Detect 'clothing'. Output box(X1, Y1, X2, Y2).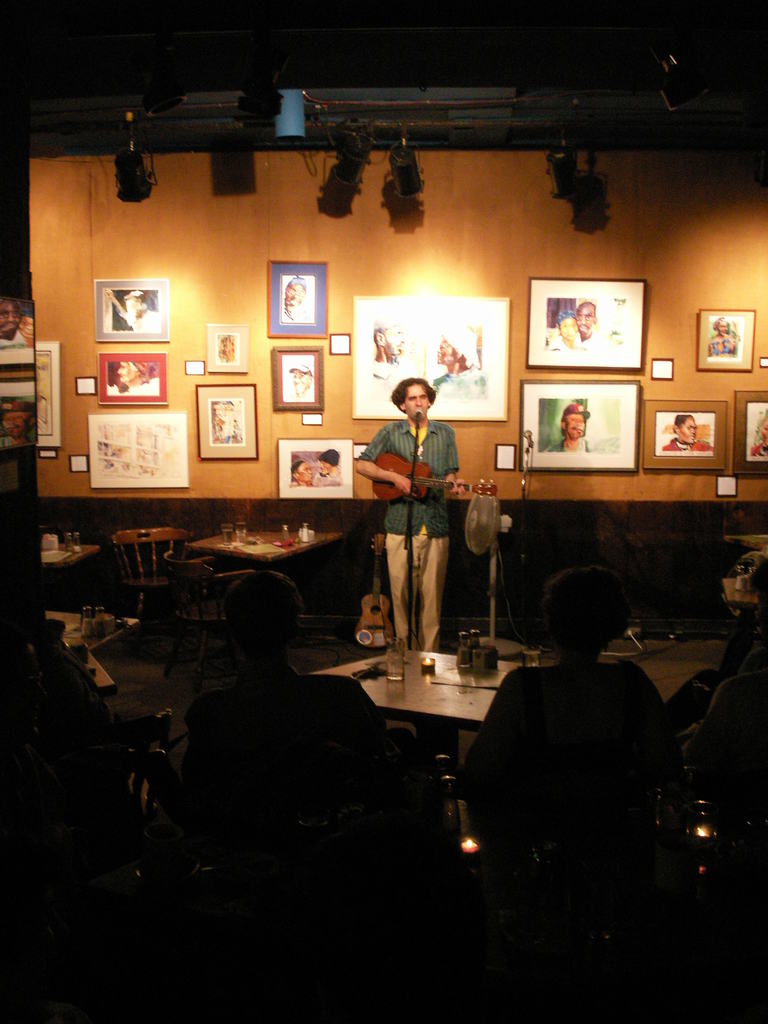
box(432, 368, 492, 396).
